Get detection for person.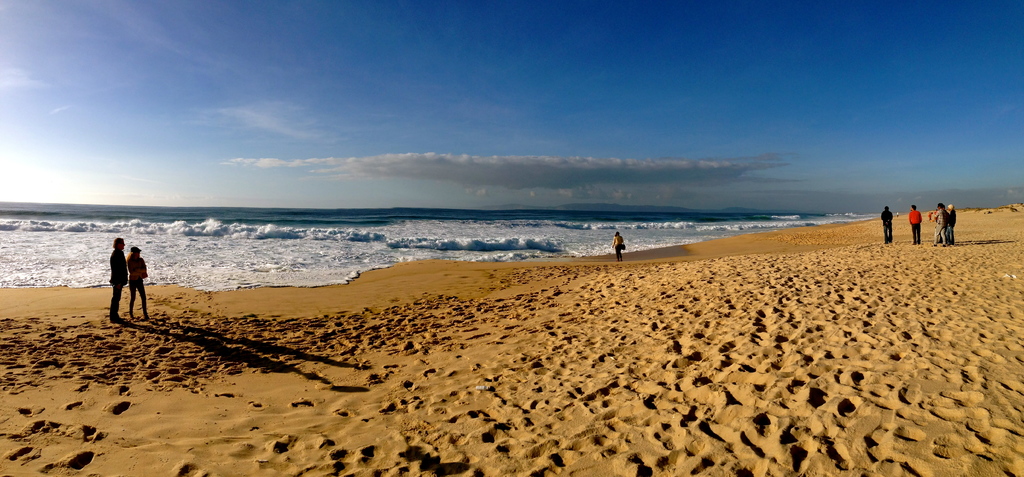
Detection: box(911, 203, 925, 247).
